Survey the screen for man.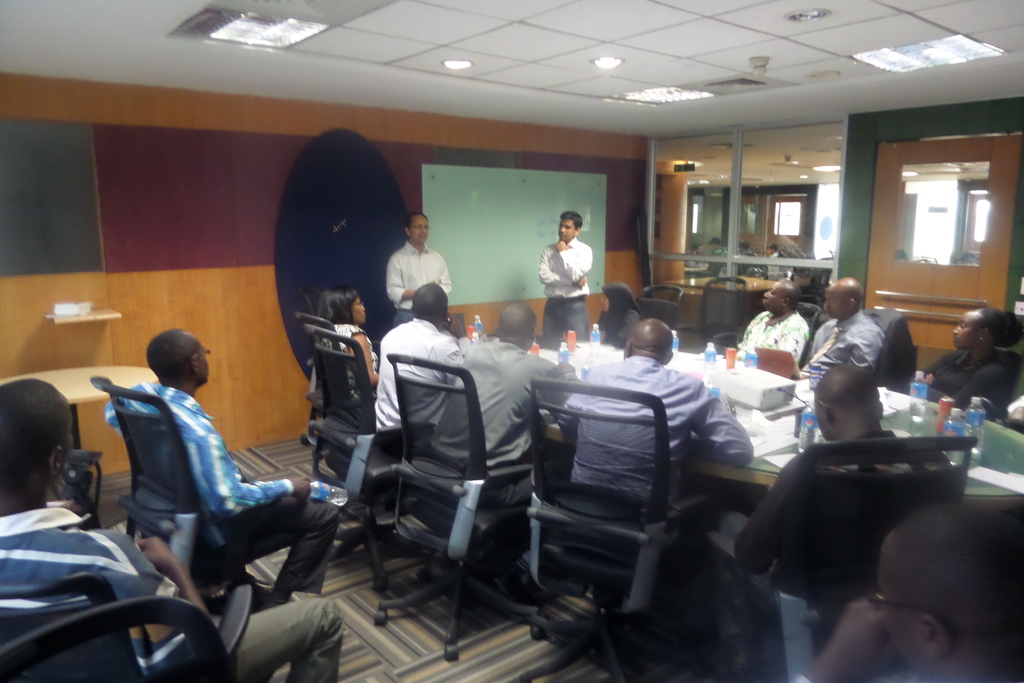
Survey found: locate(0, 372, 346, 682).
